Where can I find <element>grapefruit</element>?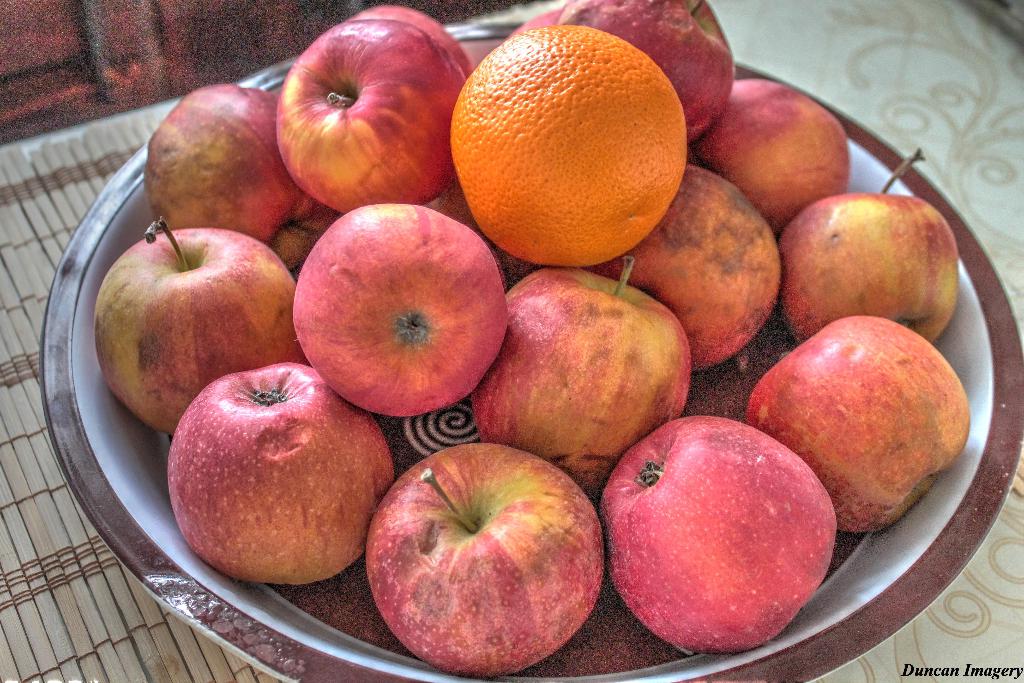
You can find it at Rect(451, 25, 689, 269).
